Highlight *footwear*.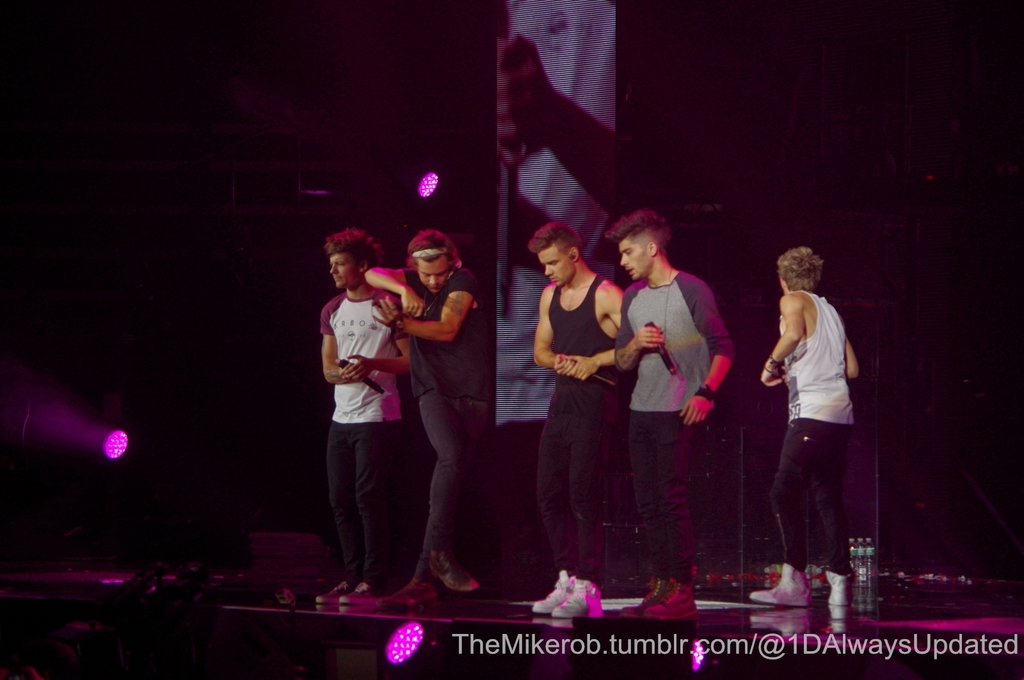
Highlighted region: {"x1": 645, "y1": 584, "x2": 701, "y2": 622}.
